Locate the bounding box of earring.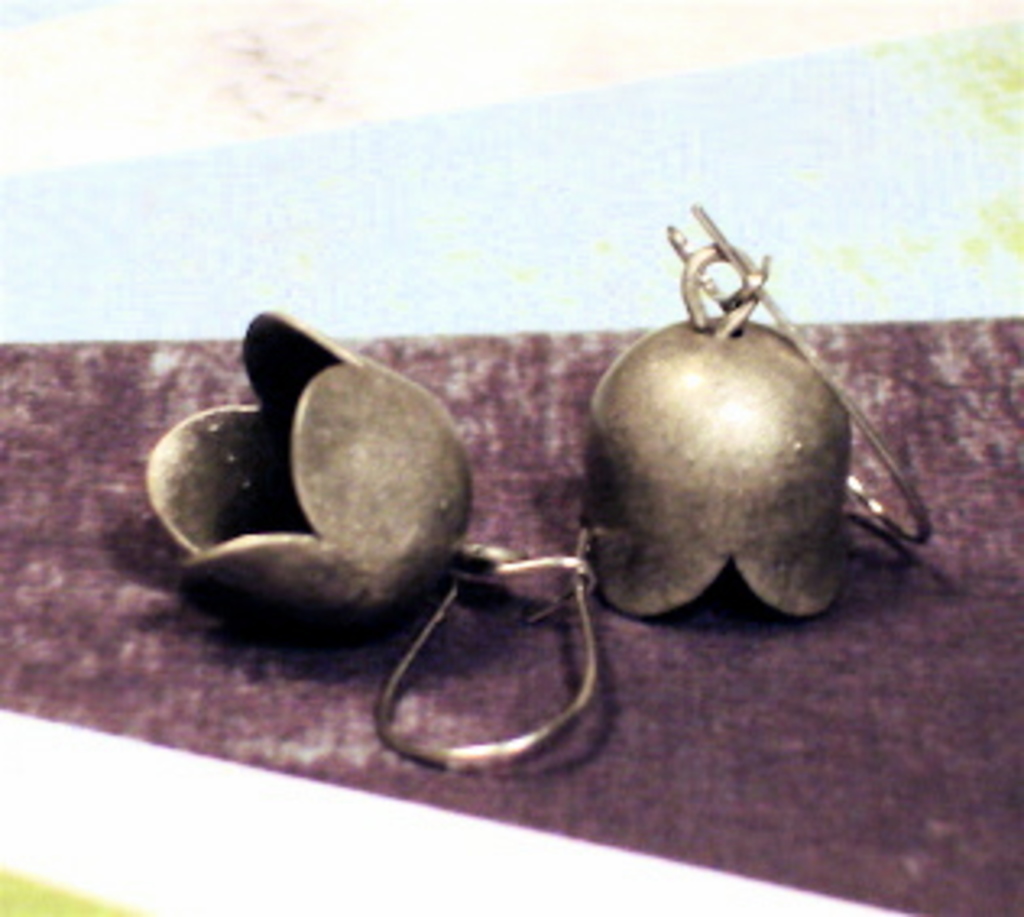
Bounding box: x1=574, y1=198, x2=933, y2=622.
